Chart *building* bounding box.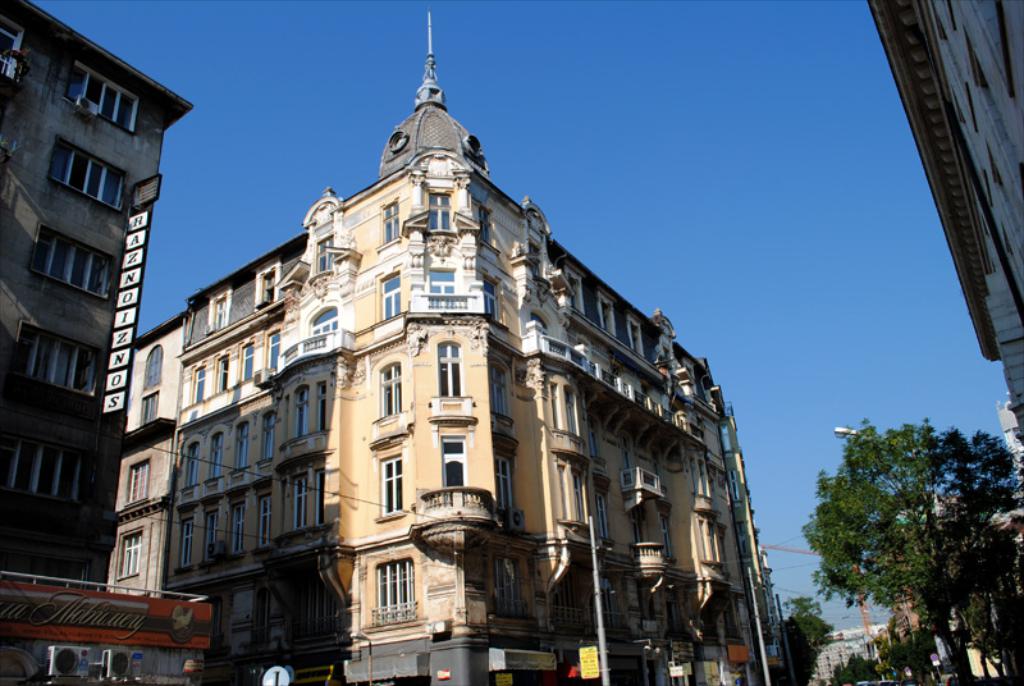
Charted: l=0, t=0, r=214, b=685.
